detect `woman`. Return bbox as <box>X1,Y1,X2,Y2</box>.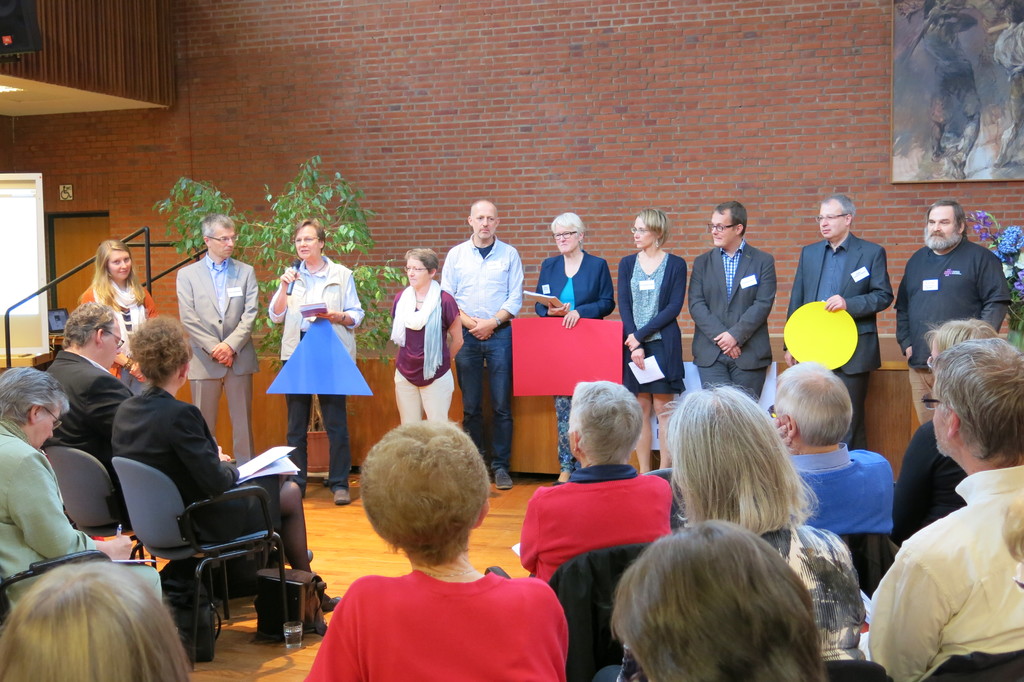
<box>78,238,158,397</box>.
